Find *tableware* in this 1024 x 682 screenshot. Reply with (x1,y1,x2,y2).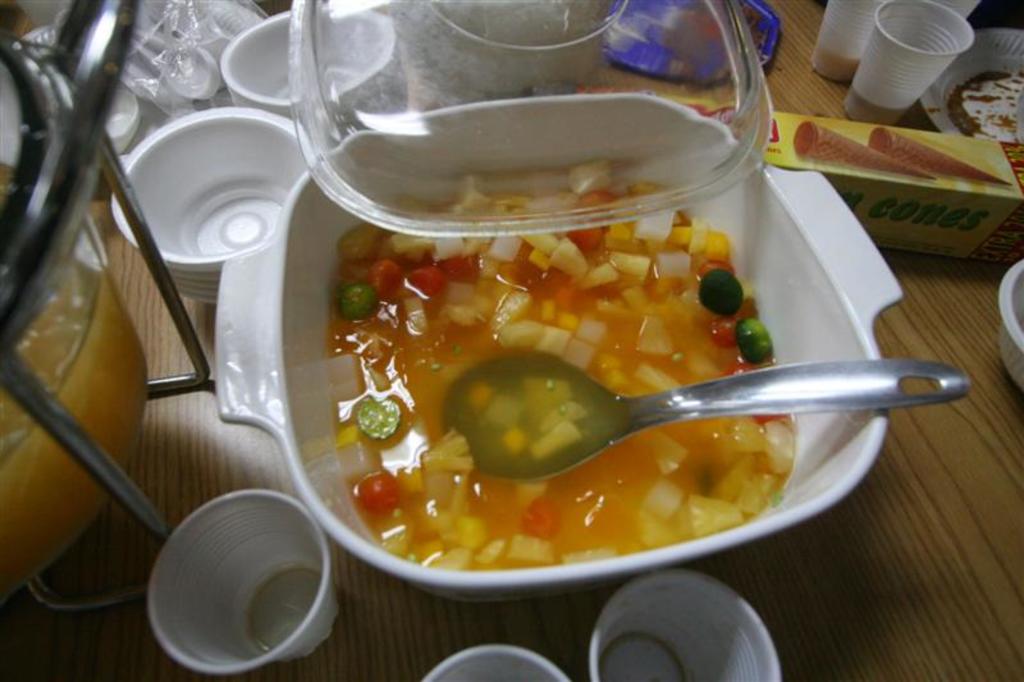
(422,645,571,681).
